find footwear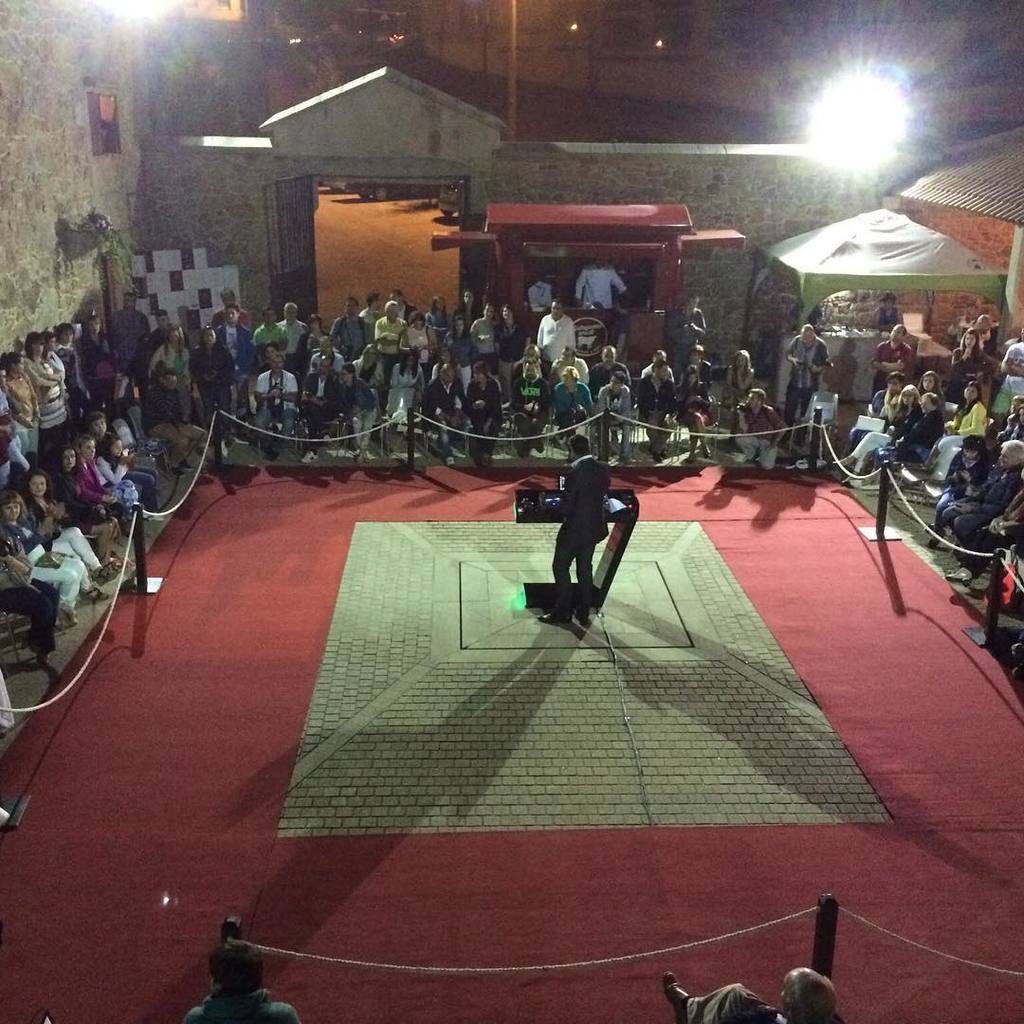
(x1=945, y1=554, x2=975, y2=582)
